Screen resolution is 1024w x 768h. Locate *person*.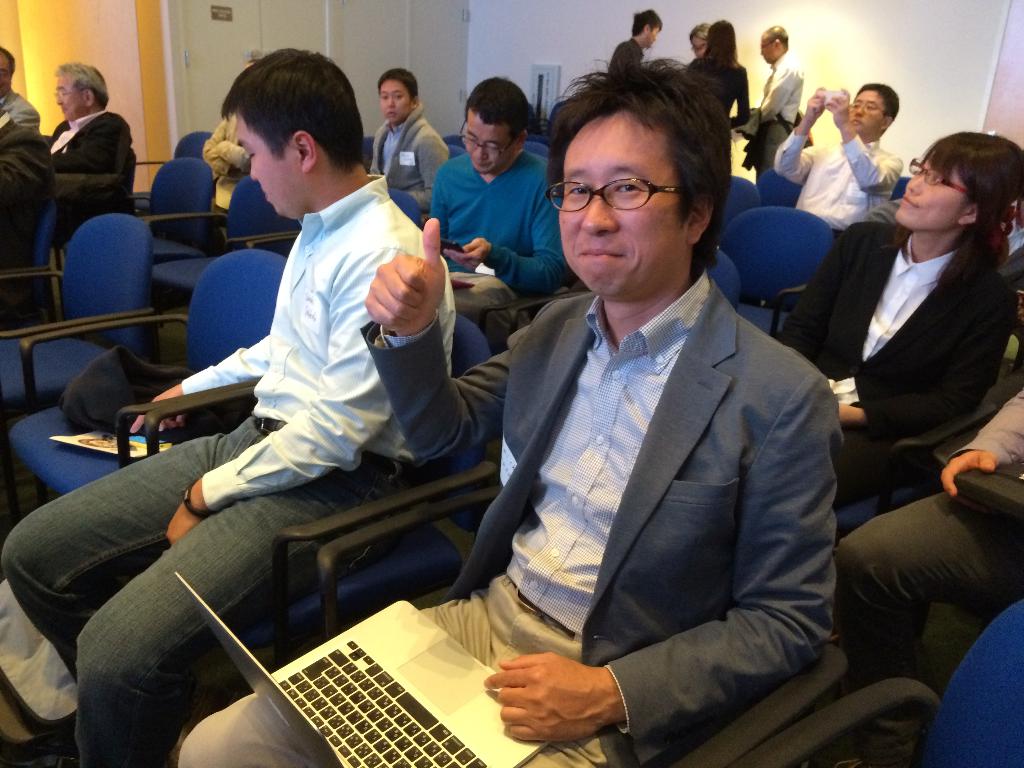
bbox(0, 110, 64, 292).
